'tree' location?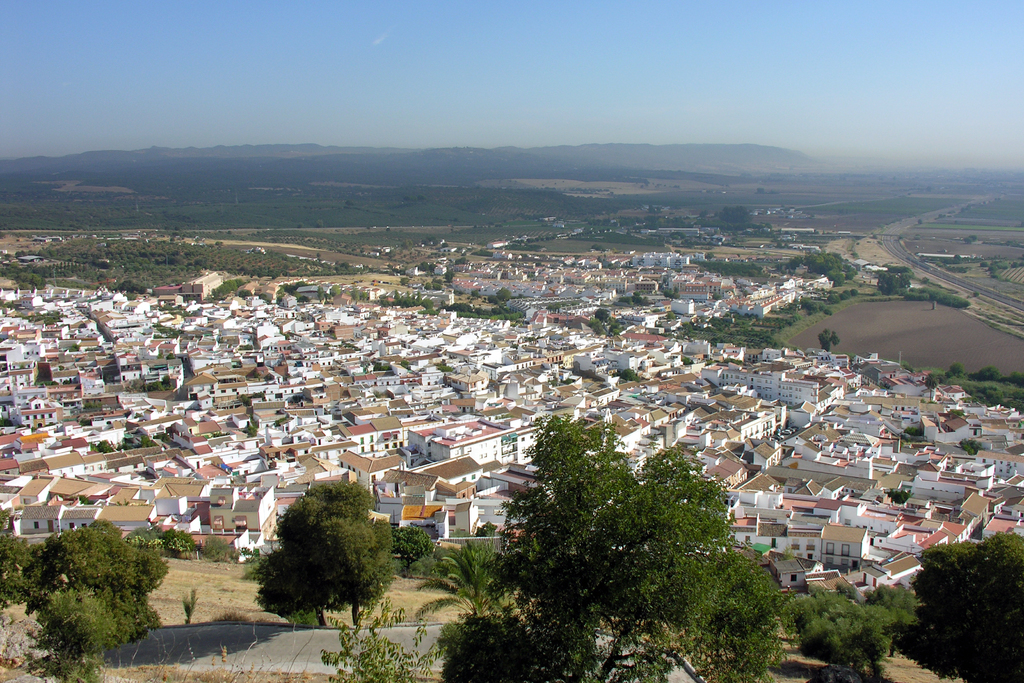
792:586:892:678
